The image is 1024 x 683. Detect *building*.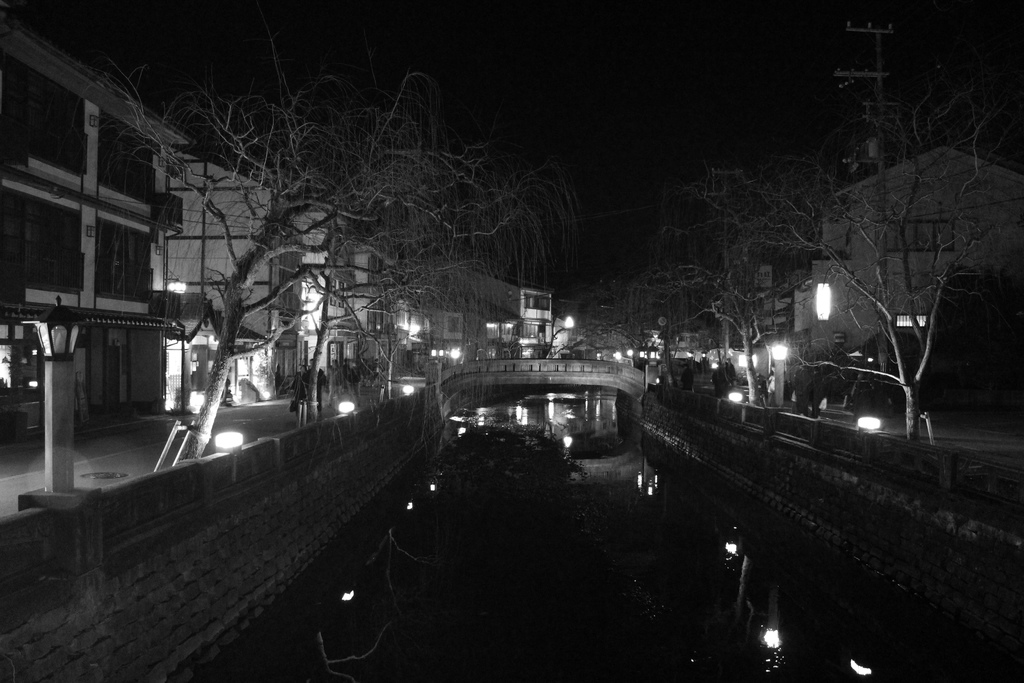
Detection: bbox(660, 139, 1016, 386).
